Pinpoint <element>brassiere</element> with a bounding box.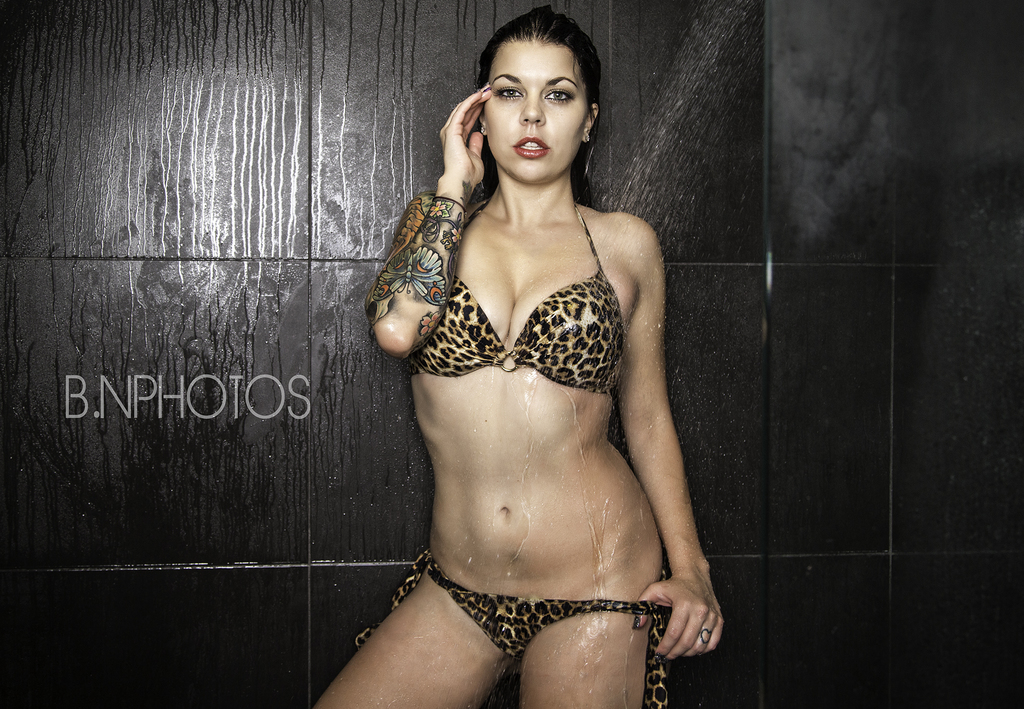
locate(411, 192, 621, 393).
